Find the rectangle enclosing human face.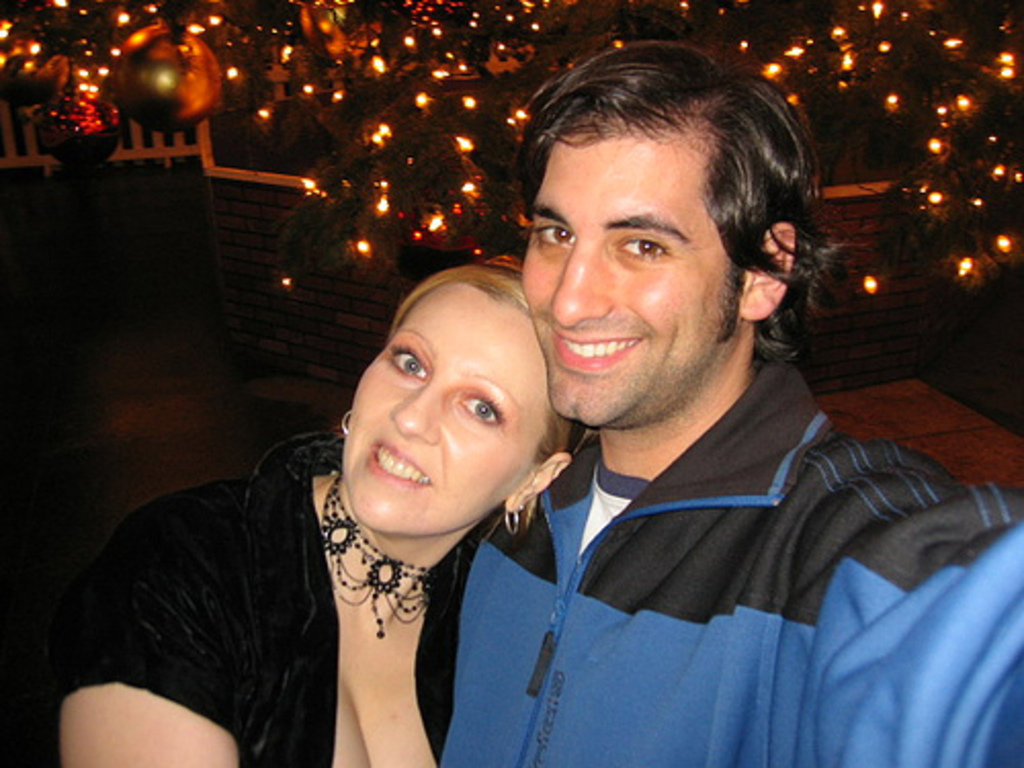
region(344, 285, 549, 541).
